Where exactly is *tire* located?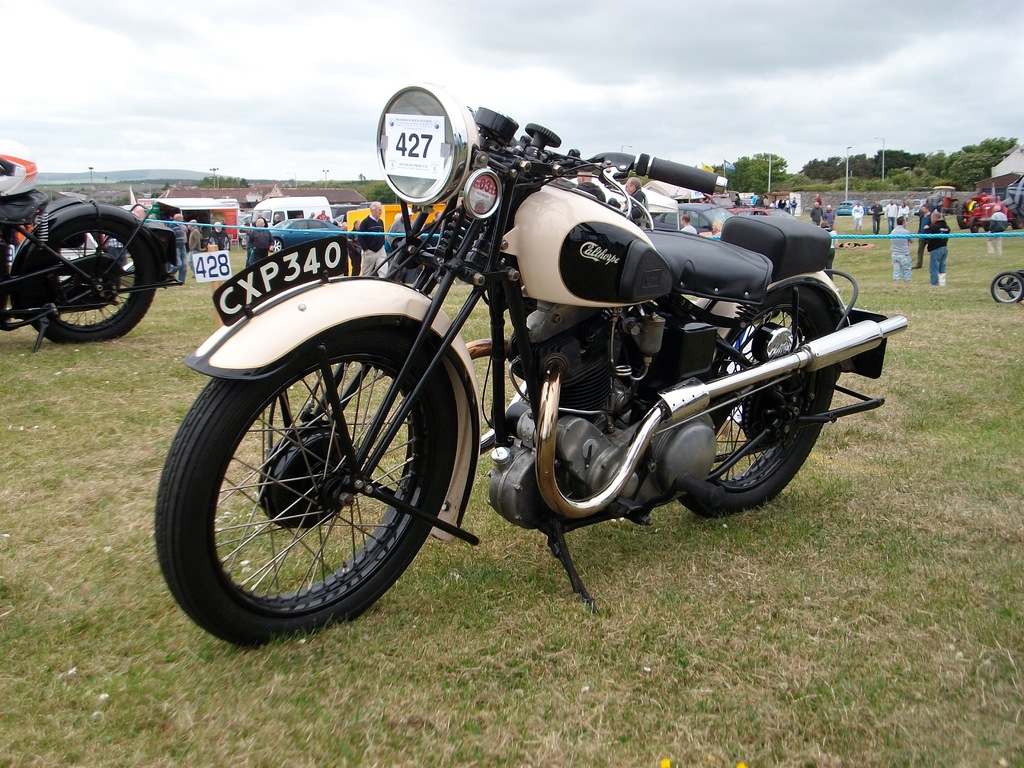
Its bounding box is (x1=676, y1=286, x2=832, y2=519).
